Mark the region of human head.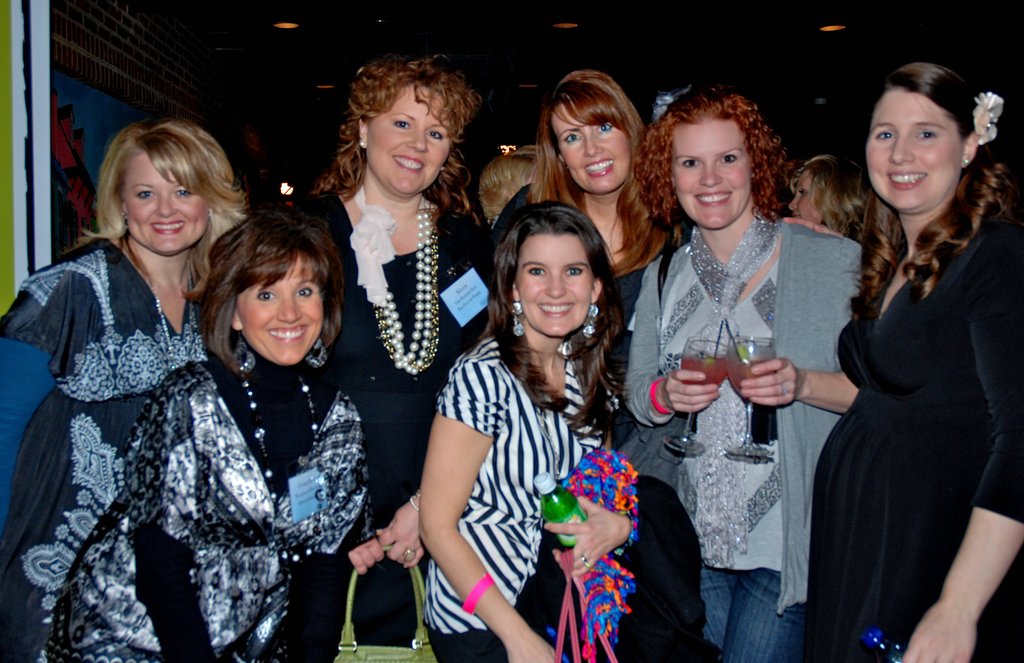
Region: bbox=(788, 159, 867, 239).
